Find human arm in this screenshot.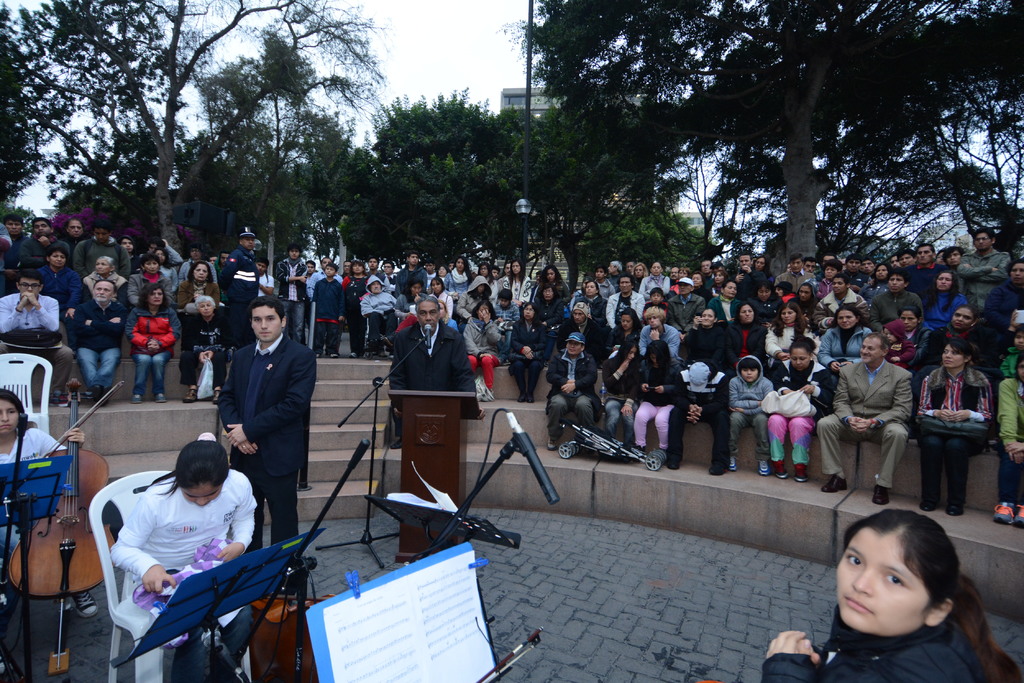
The bounding box for human arm is {"x1": 122, "y1": 310, "x2": 150, "y2": 355}.
